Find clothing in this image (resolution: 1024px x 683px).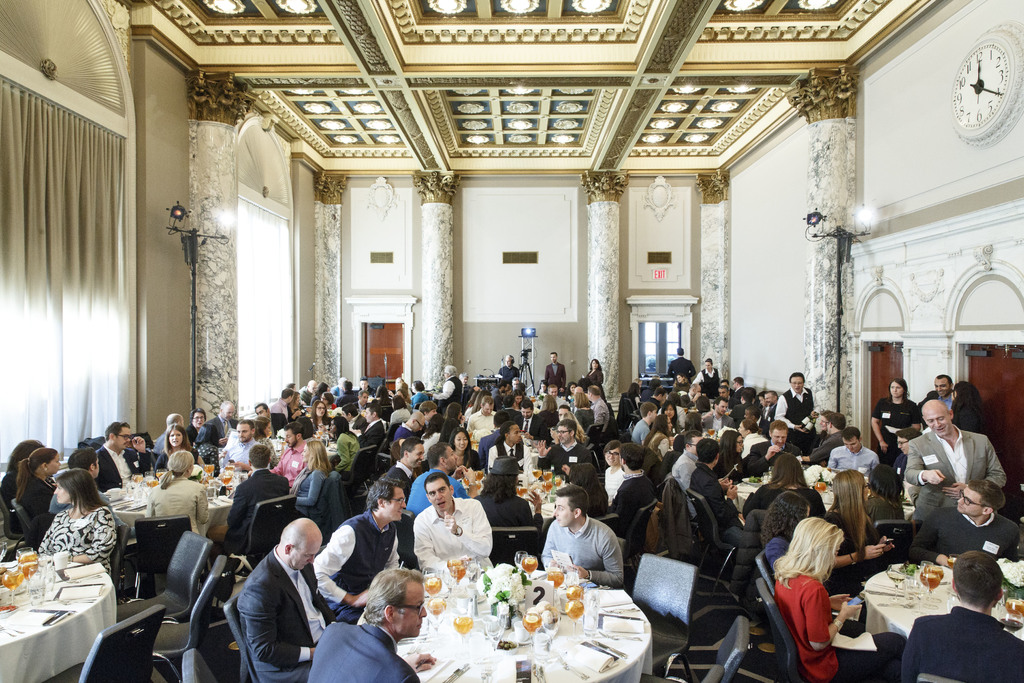
rect(541, 361, 566, 393).
